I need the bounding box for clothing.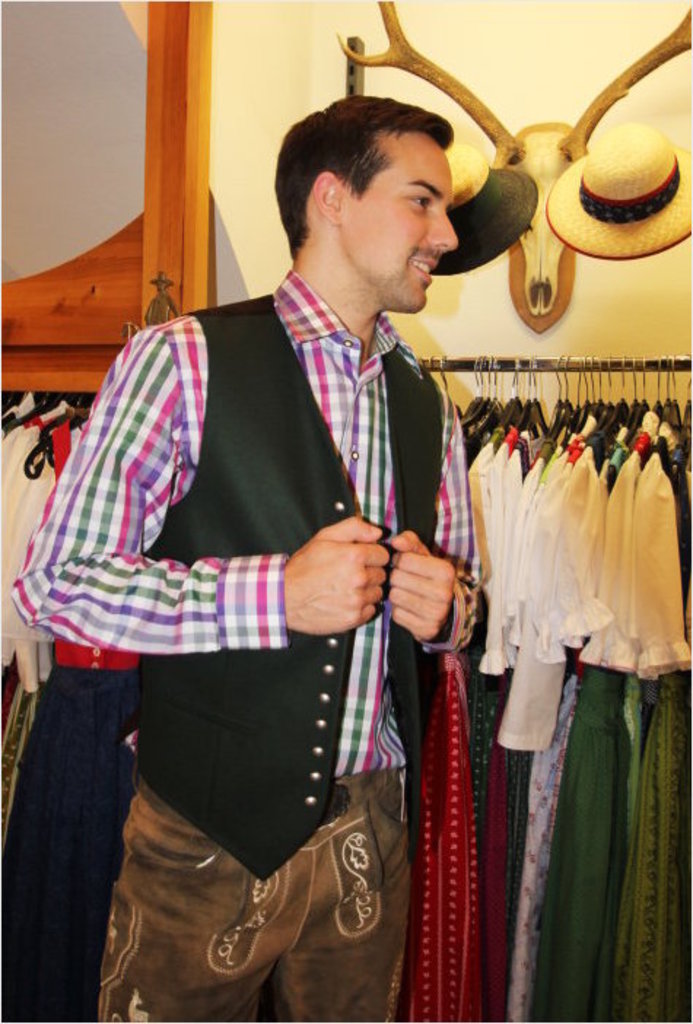
Here it is: (x1=25, y1=228, x2=528, y2=1014).
